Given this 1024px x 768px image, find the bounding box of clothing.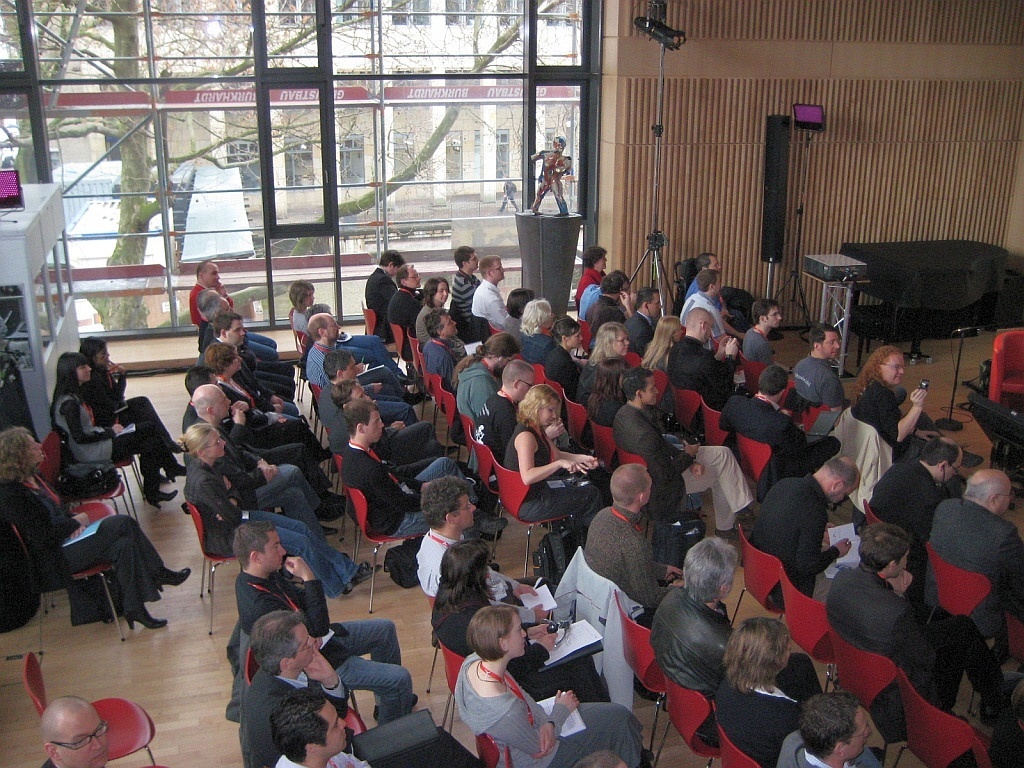
{"left": 205, "top": 338, "right": 302, "bottom": 410}.
